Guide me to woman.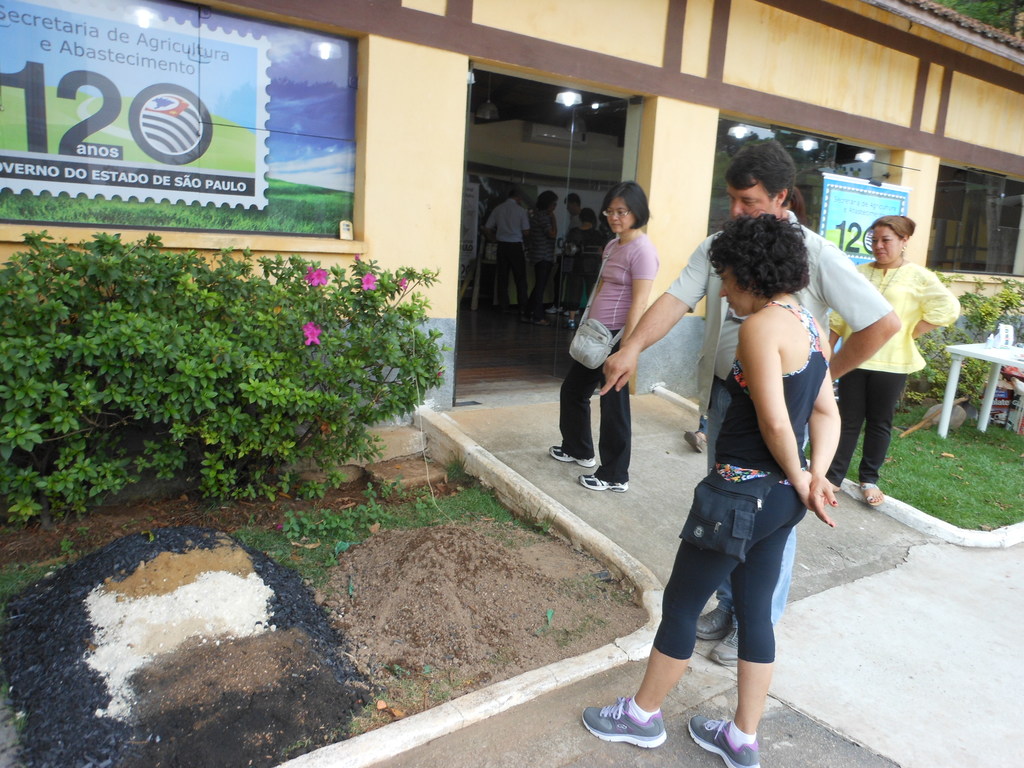
Guidance: BBox(568, 220, 846, 767).
